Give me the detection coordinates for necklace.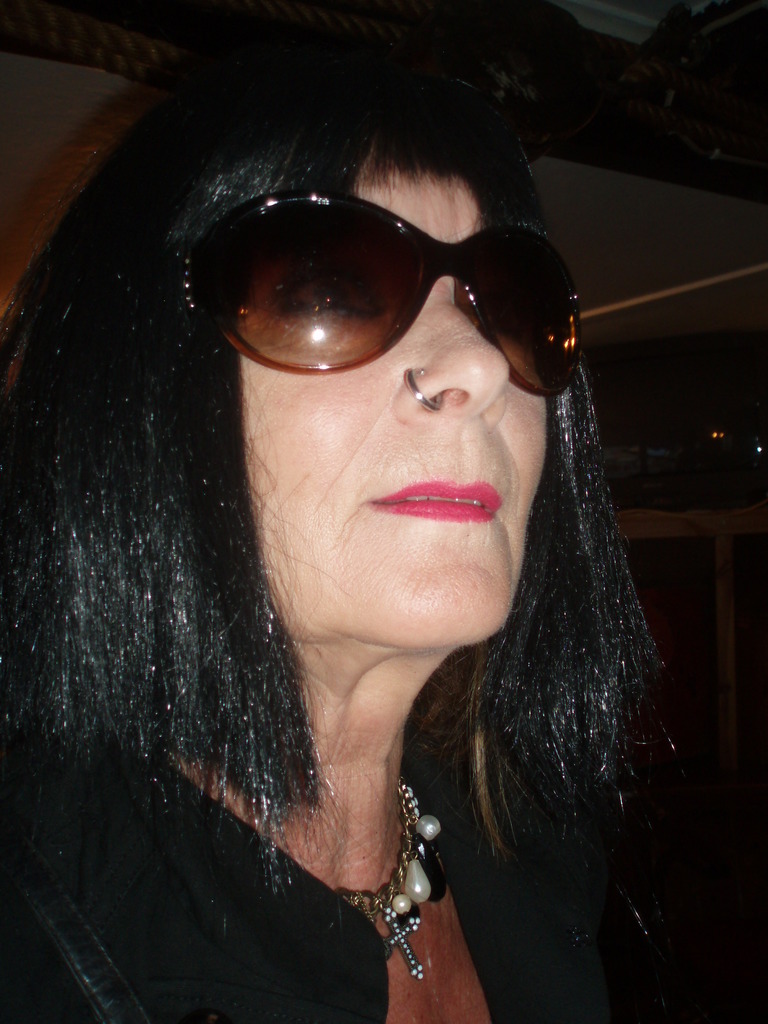
320 786 473 972.
